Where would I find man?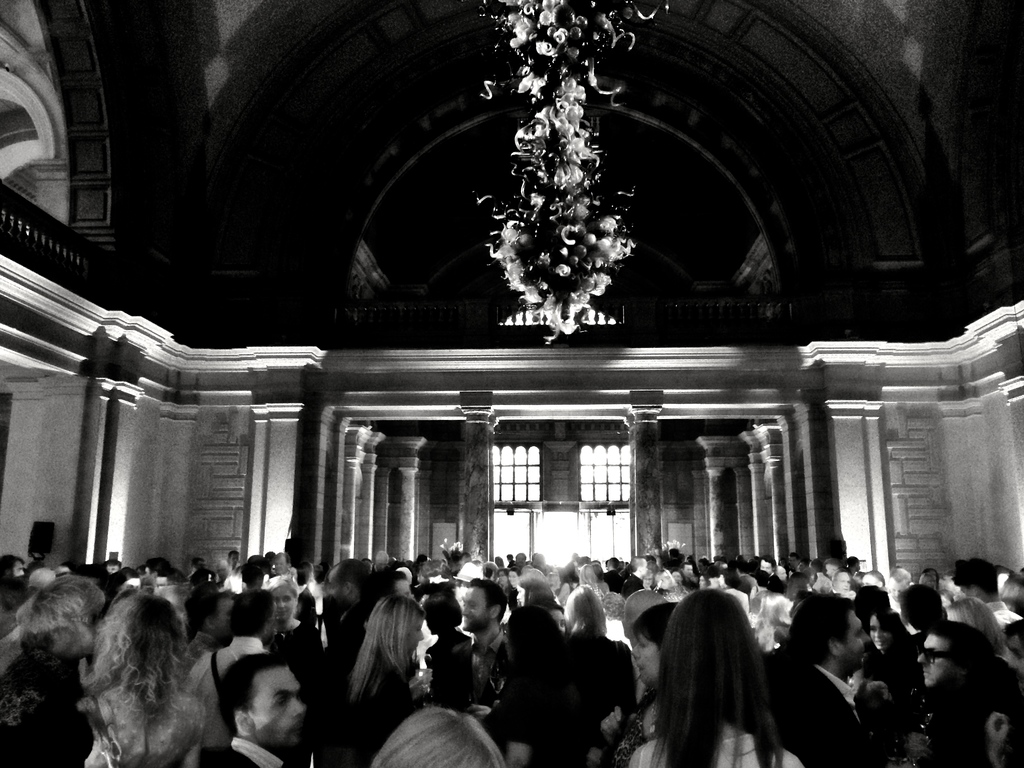
At crop(456, 577, 506, 708).
